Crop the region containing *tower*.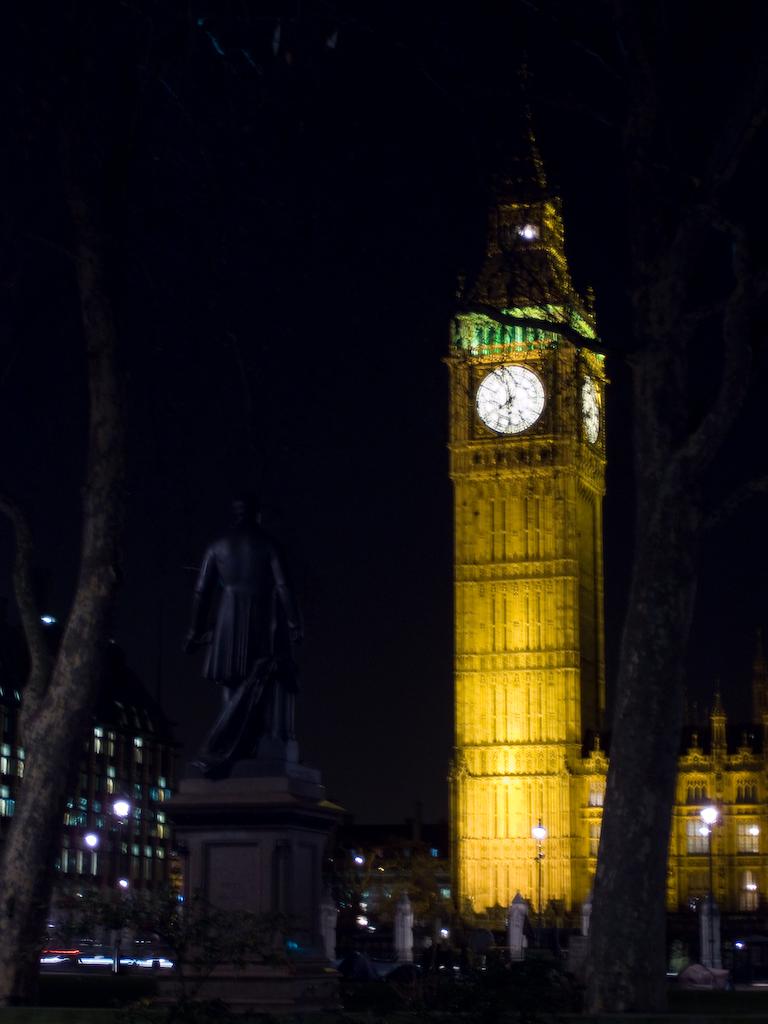
Crop region: (left=457, top=152, right=620, bottom=952).
